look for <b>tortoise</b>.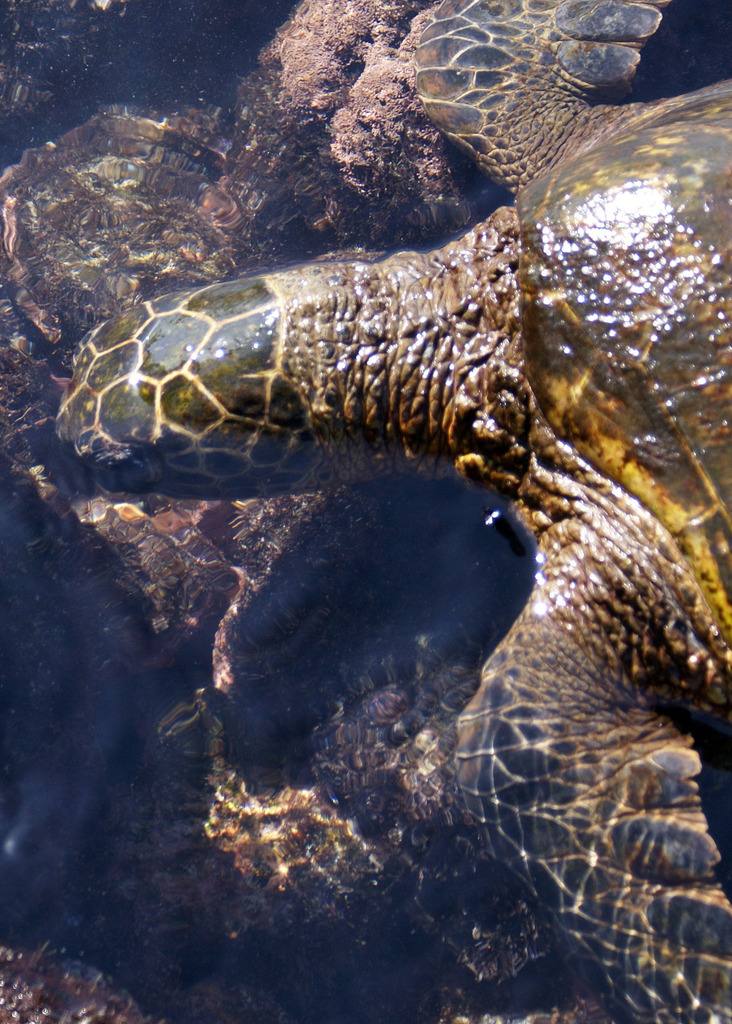
Found: Rect(62, 0, 731, 1023).
